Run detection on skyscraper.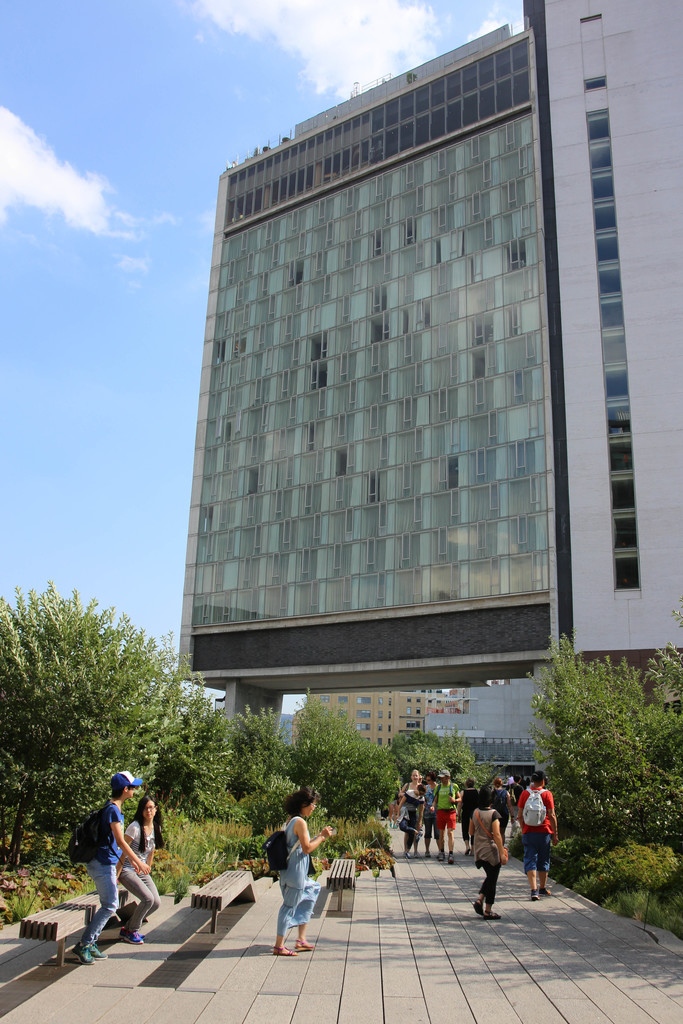
Result: {"x1": 176, "y1": 16, "x2": 599, "y2": 712}.
